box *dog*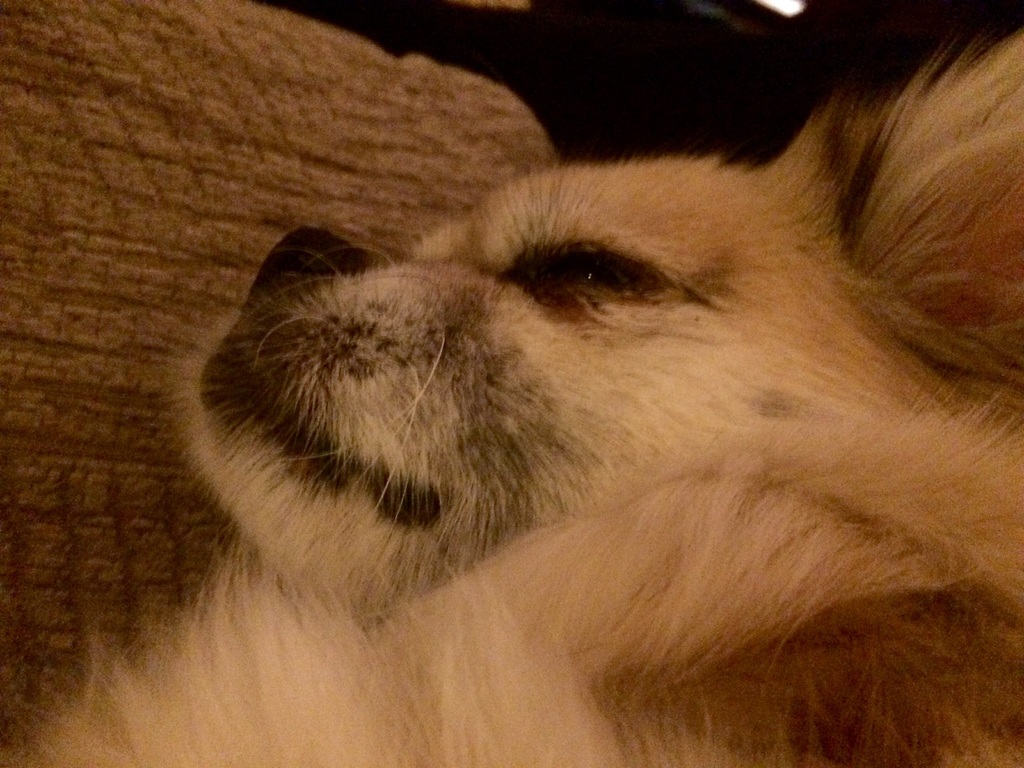
0,24,1023,767
